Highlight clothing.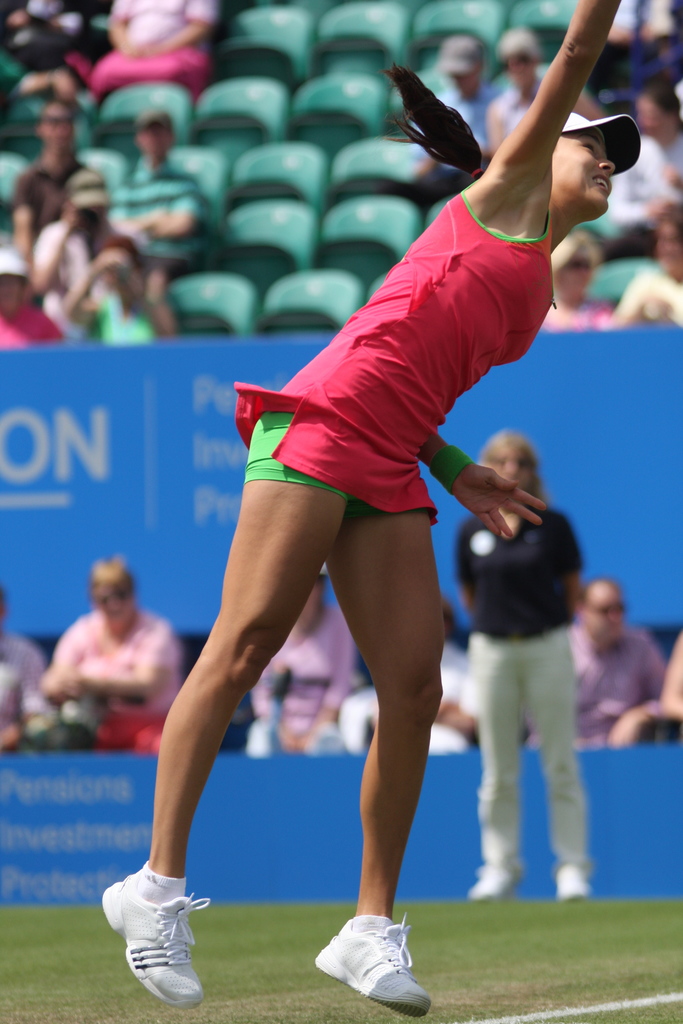
Highlighted region: 43,609,181,755.
